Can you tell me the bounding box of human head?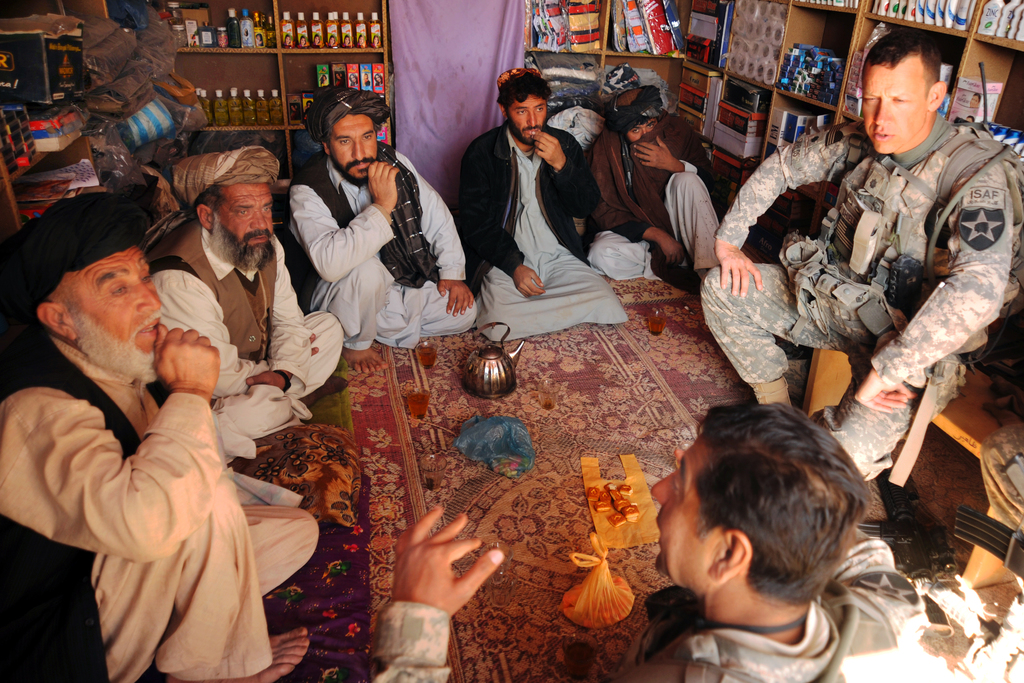
region(188, 129, 270, 256).
